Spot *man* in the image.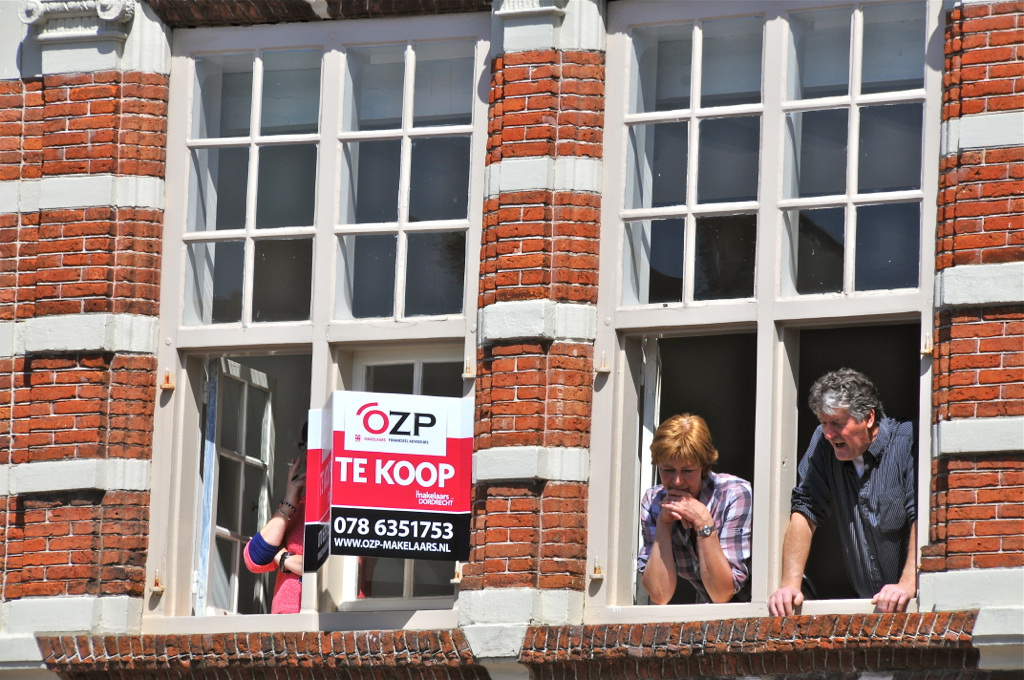
*man* found at (240, 413, 365, 615).
